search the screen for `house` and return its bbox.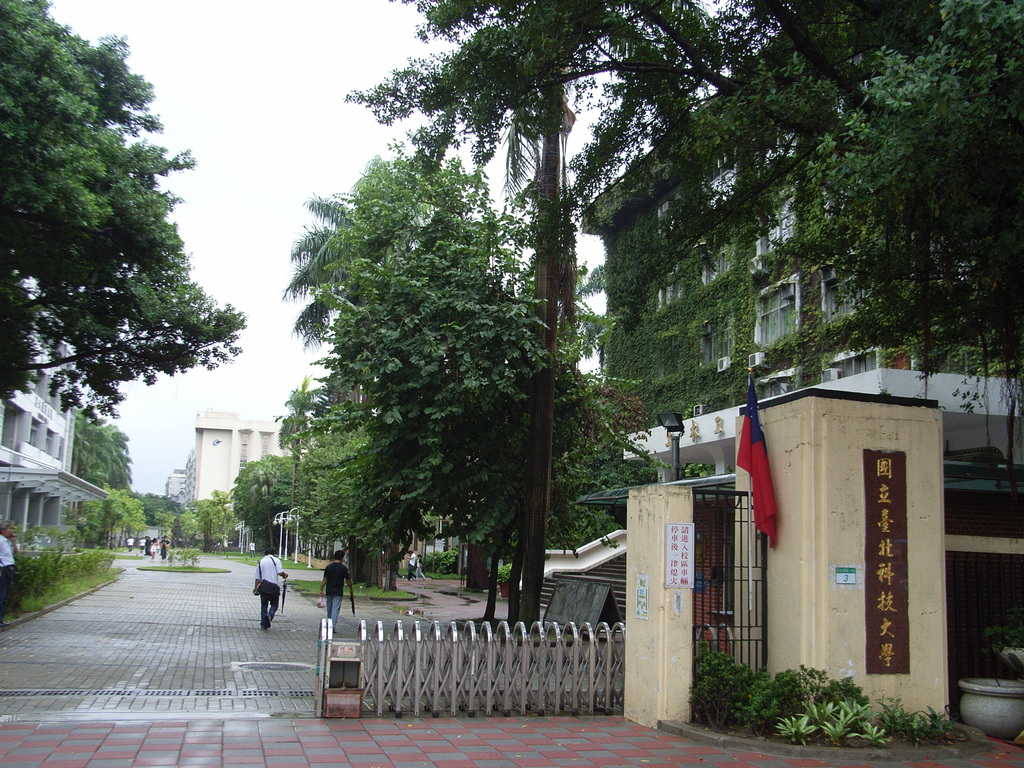
Found: [x1=196, y1=402, x2=319, y2=524].
